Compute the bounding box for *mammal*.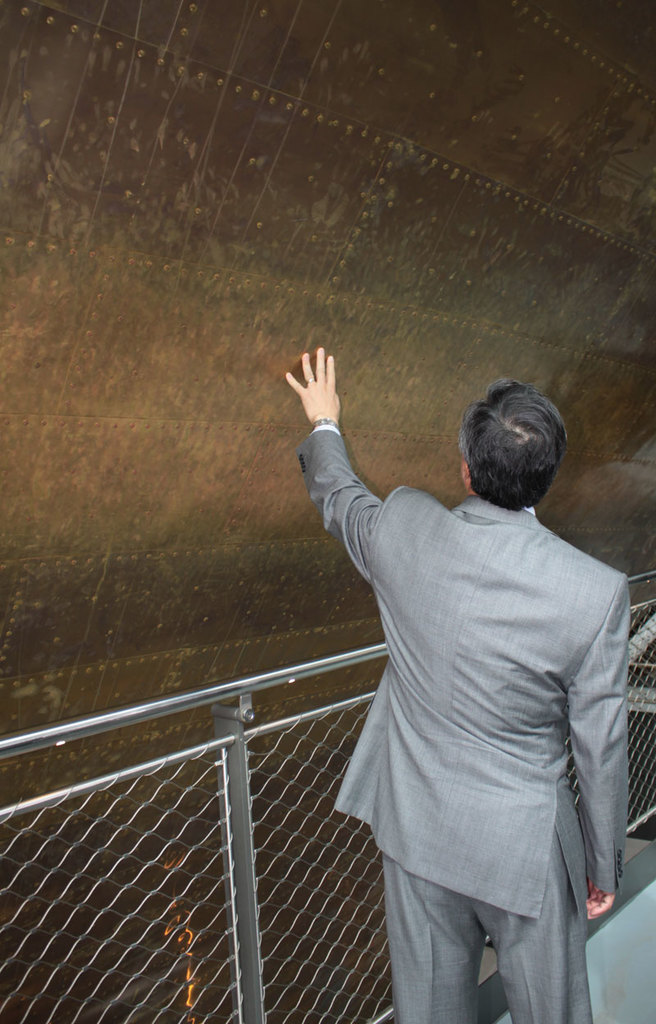
<region>316, 309, 651, 1023</region>.
